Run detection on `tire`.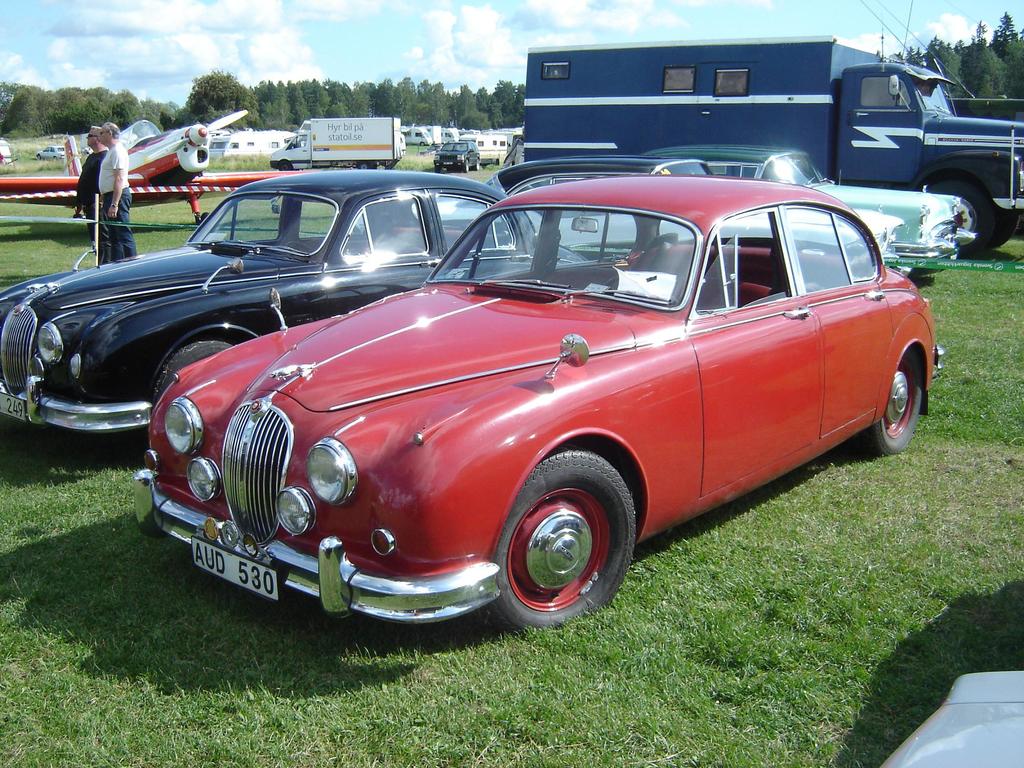
Result: detection(492, 460, 628, 628).
